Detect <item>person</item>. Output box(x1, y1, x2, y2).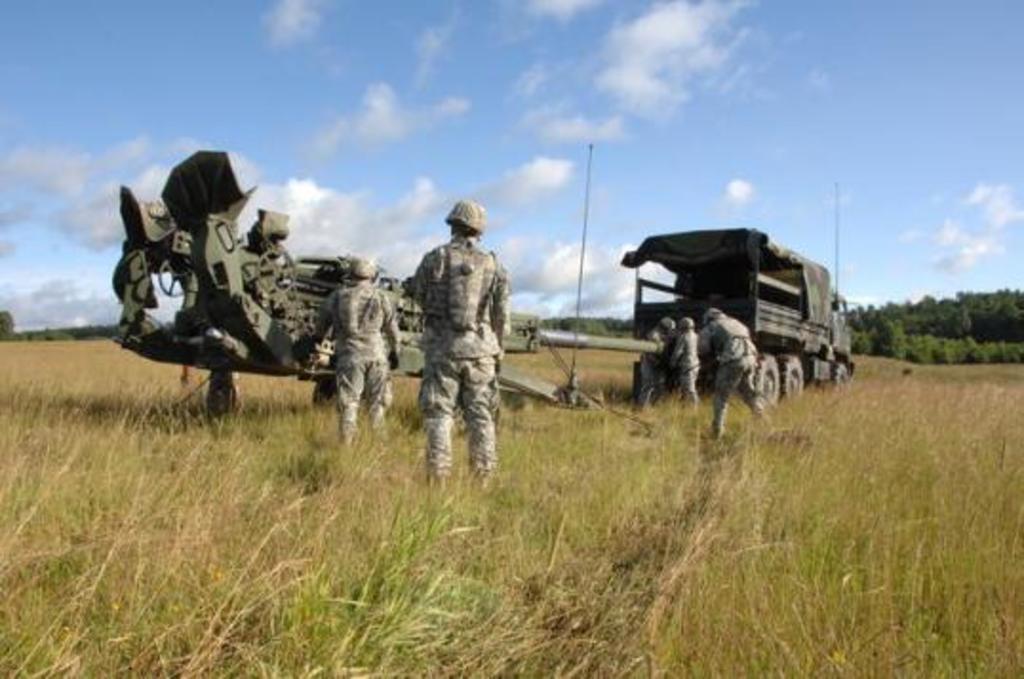
box(405, 186, 508, 508).
